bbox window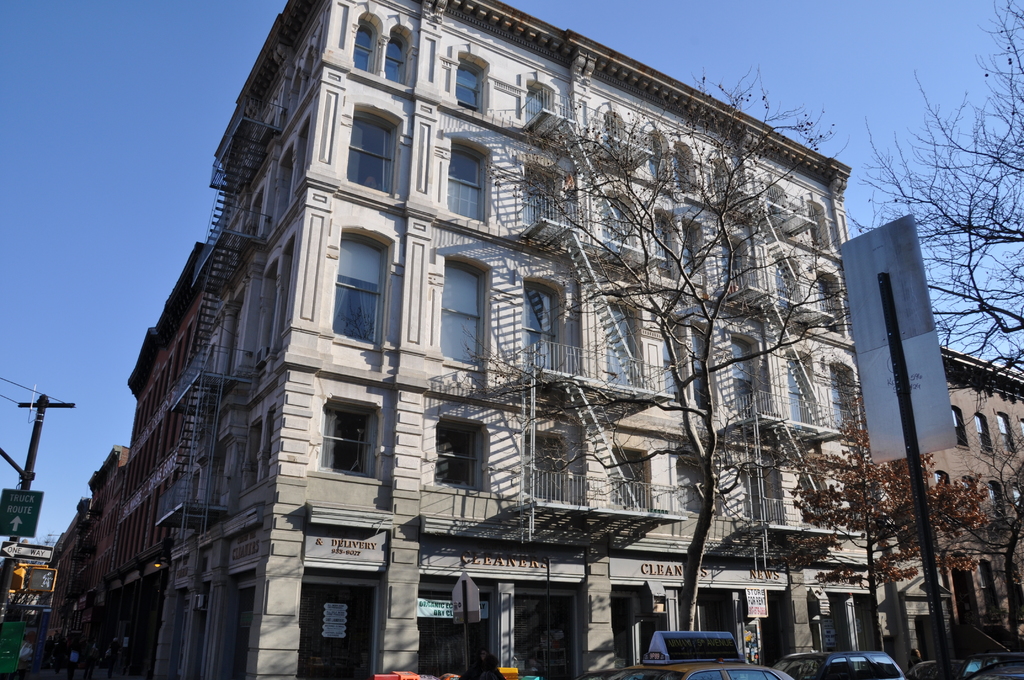
686 325 708 405
